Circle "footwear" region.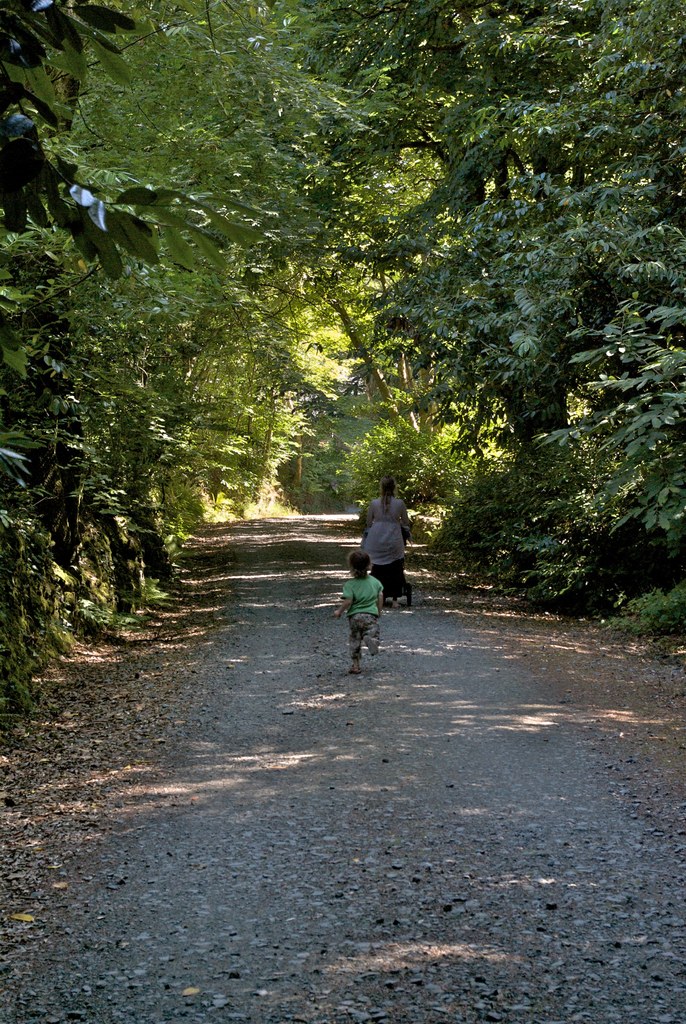
Region: bbox=(385, 593, 396, 607).
